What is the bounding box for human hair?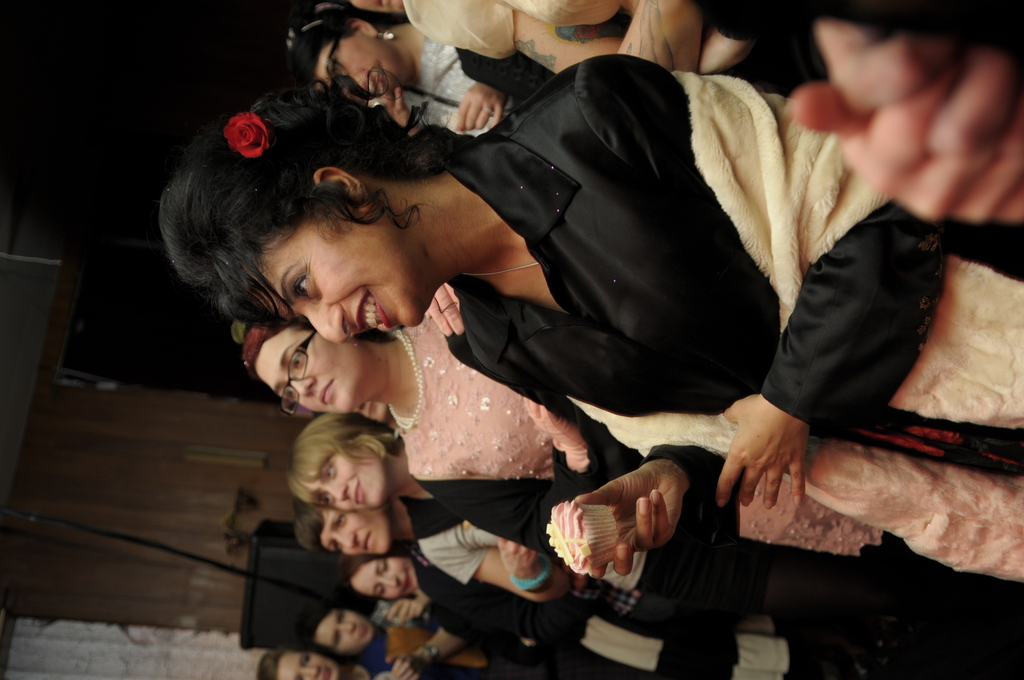
(285,410,400,509).
